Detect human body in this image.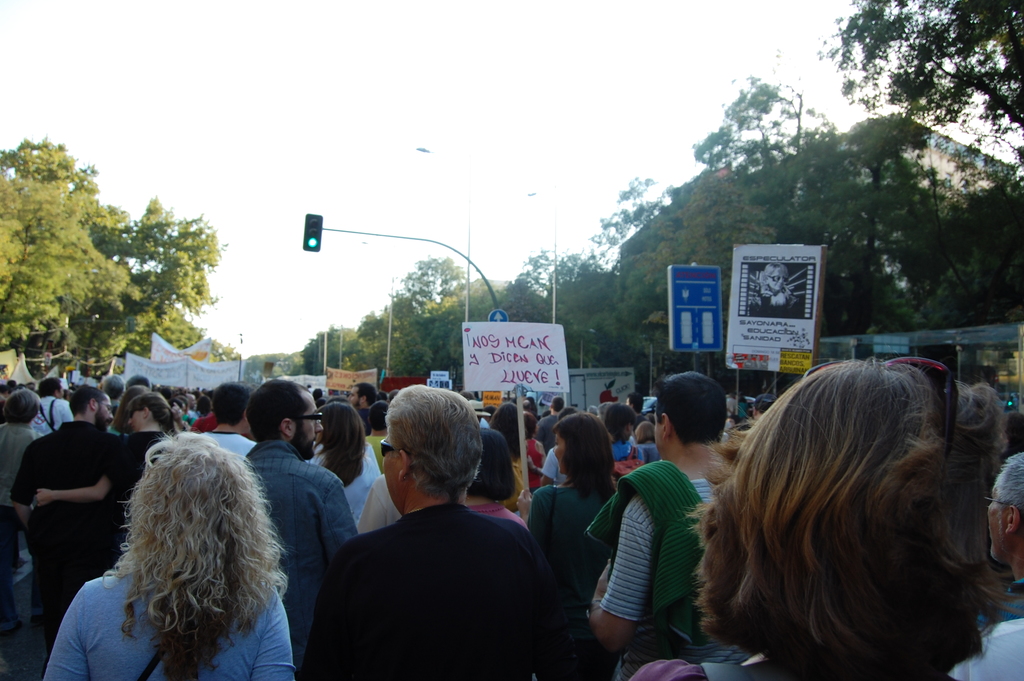
Detection: [532,411,643,667].
